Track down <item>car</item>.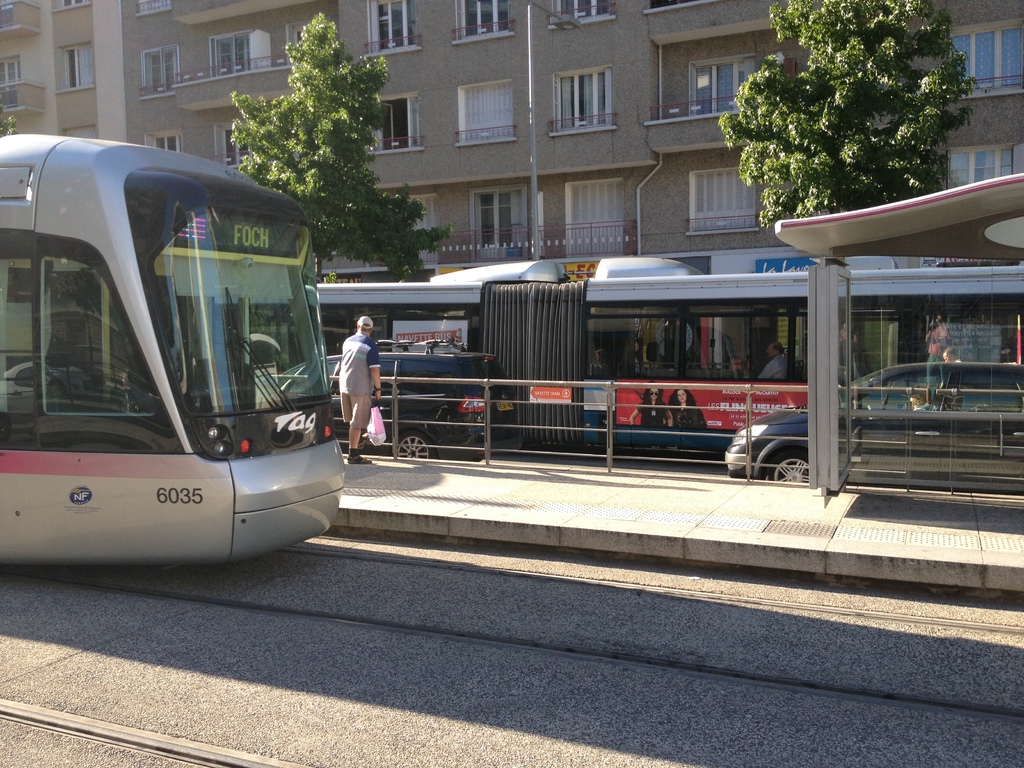
Tracked to x1=265 y1=335 x2=522 y2=463.
